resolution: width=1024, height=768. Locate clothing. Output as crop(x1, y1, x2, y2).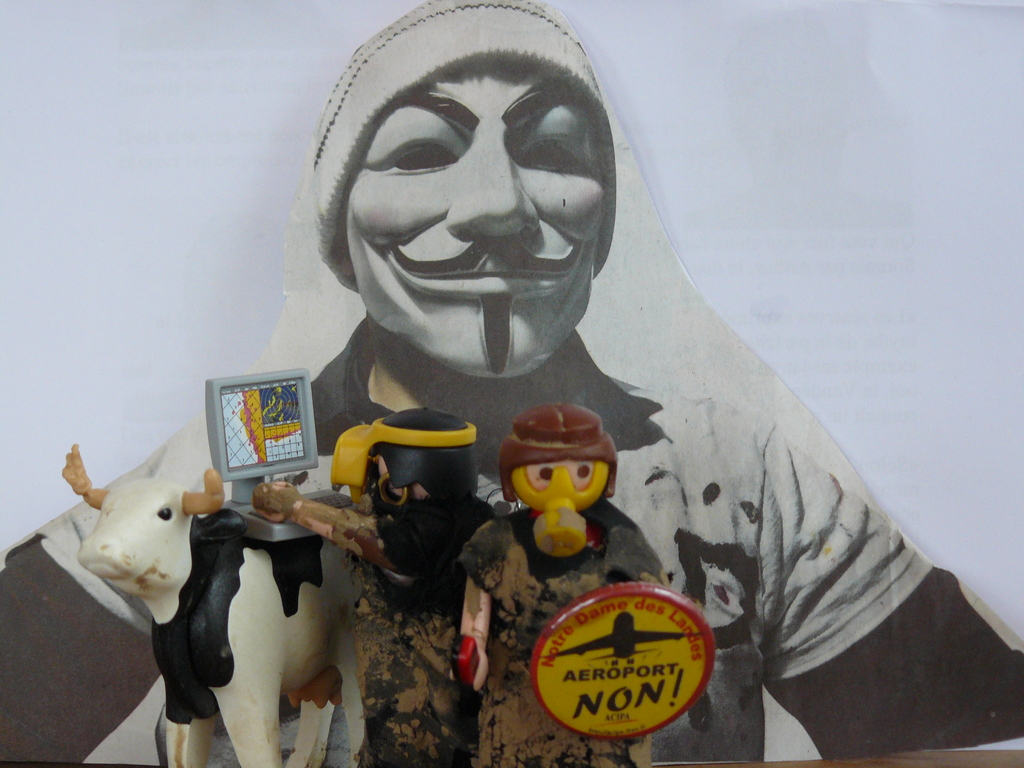
crop(32, 328, 931, 767).
